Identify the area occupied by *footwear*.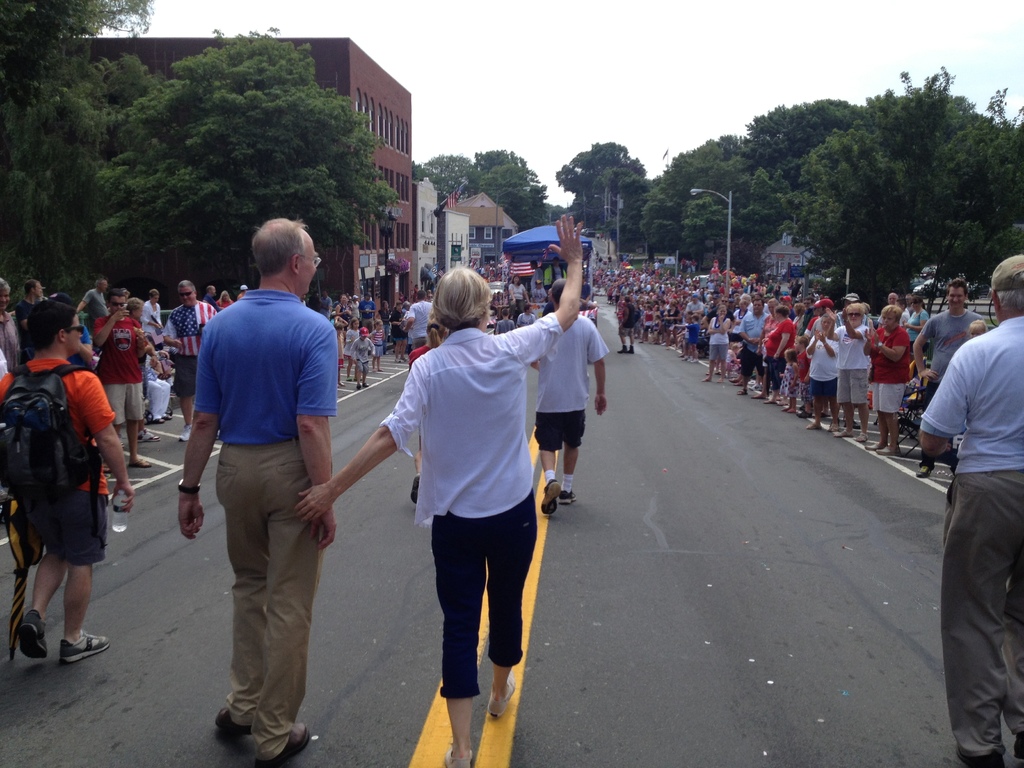
Area: rect(355, 383, 361, 391).
